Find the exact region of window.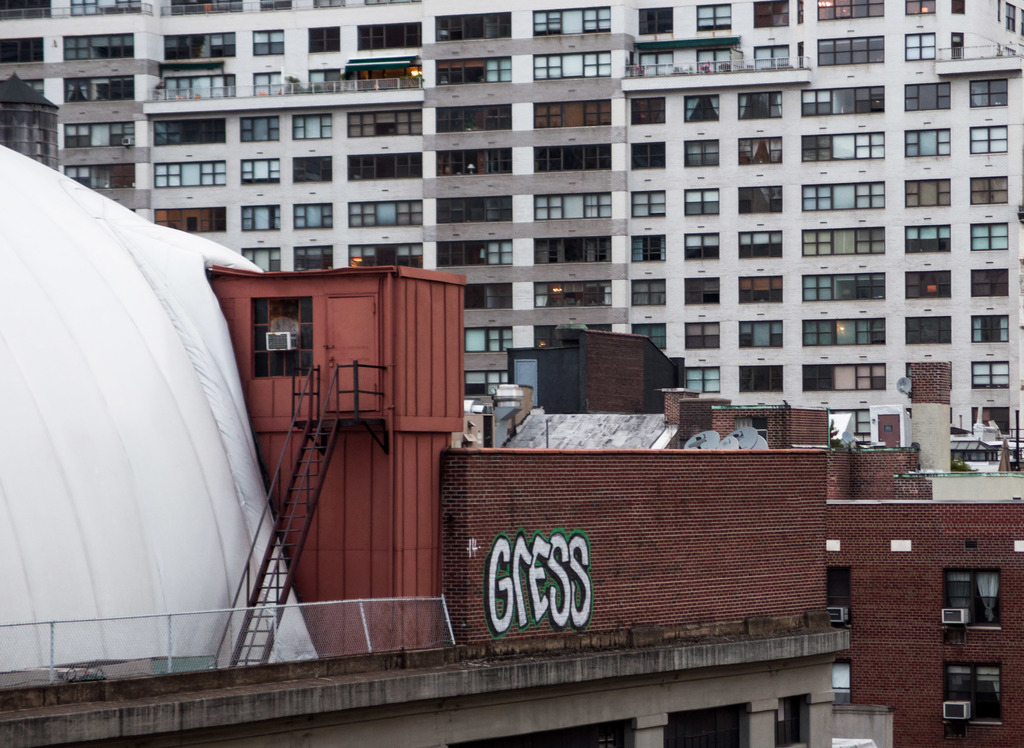
Exact region: 1/0/45/30.
